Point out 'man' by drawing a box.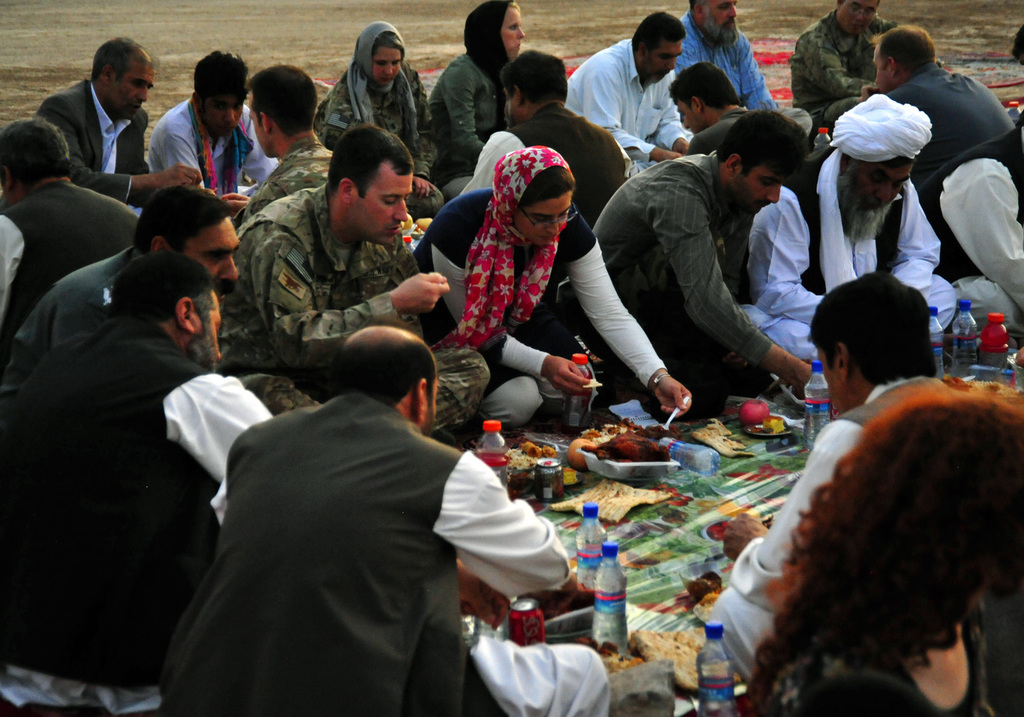
detection(210, 122, 500, 437).
